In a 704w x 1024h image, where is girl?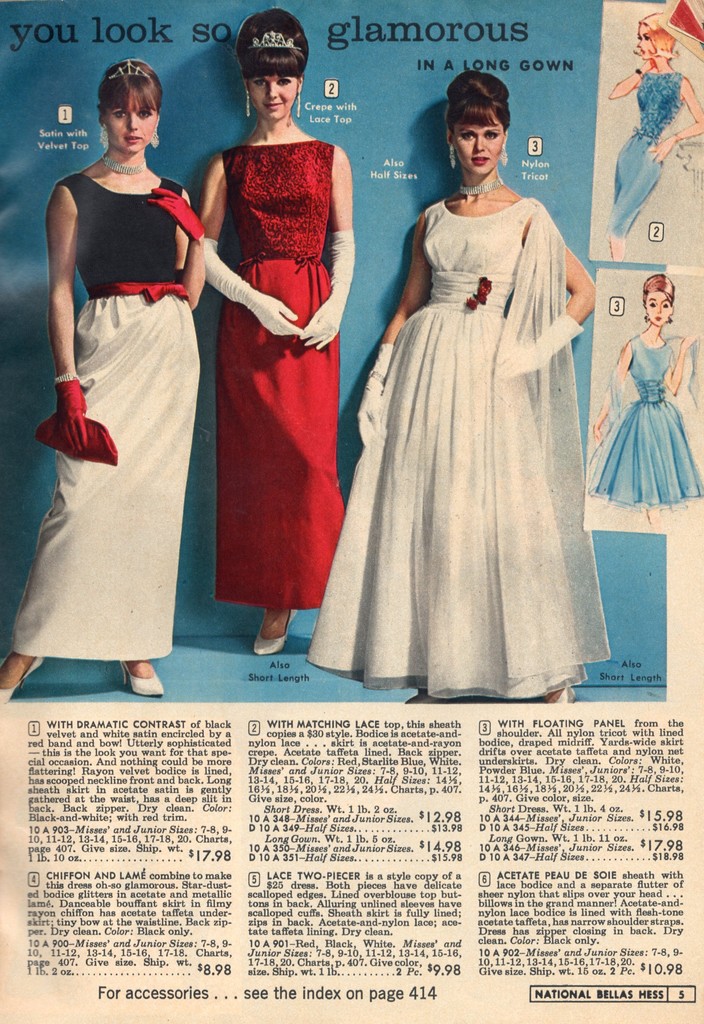
600:14:703:262.
